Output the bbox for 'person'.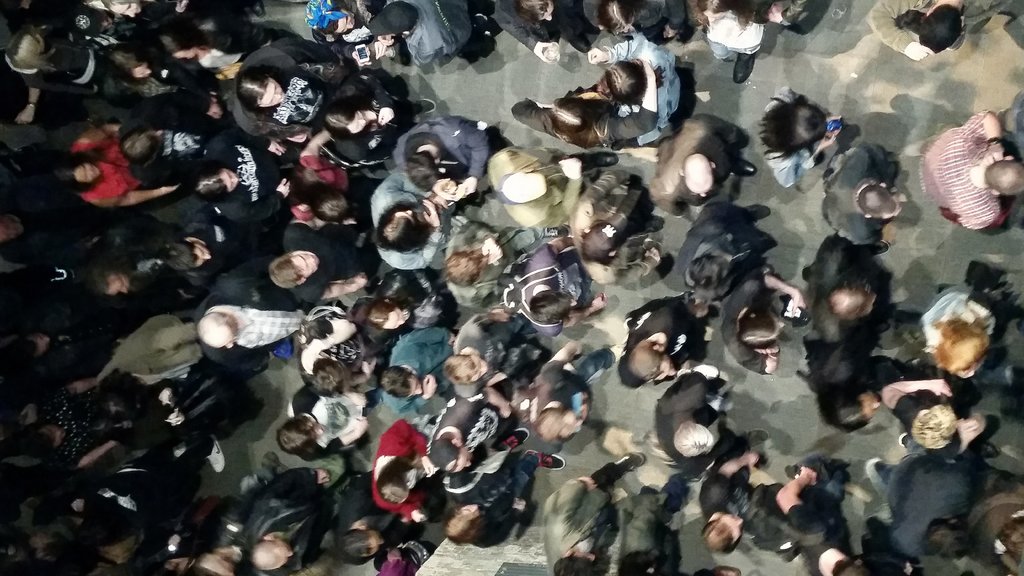
bbox=[553, 152, 653, 288].
